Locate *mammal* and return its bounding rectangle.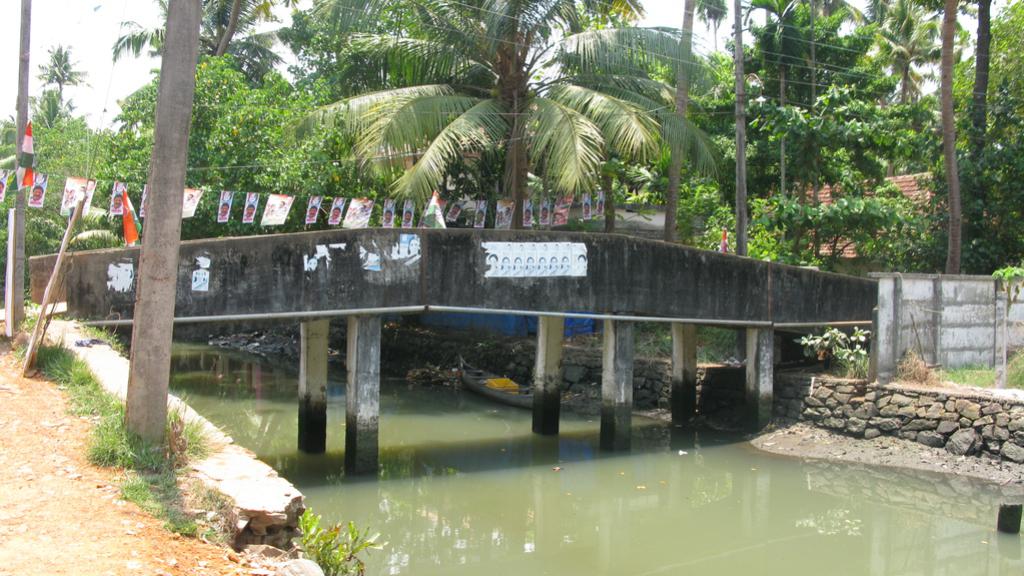
(184,192,193,201).
